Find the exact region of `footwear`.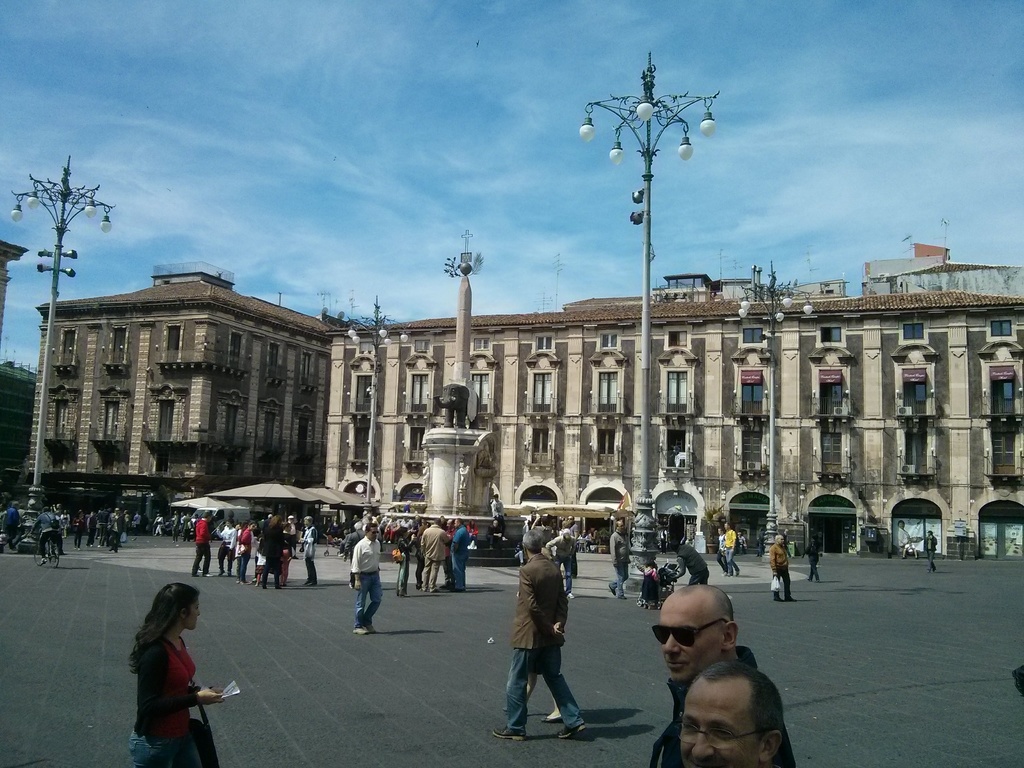
Exact region: x1=542, y1=714, x2=566, y2=725.
